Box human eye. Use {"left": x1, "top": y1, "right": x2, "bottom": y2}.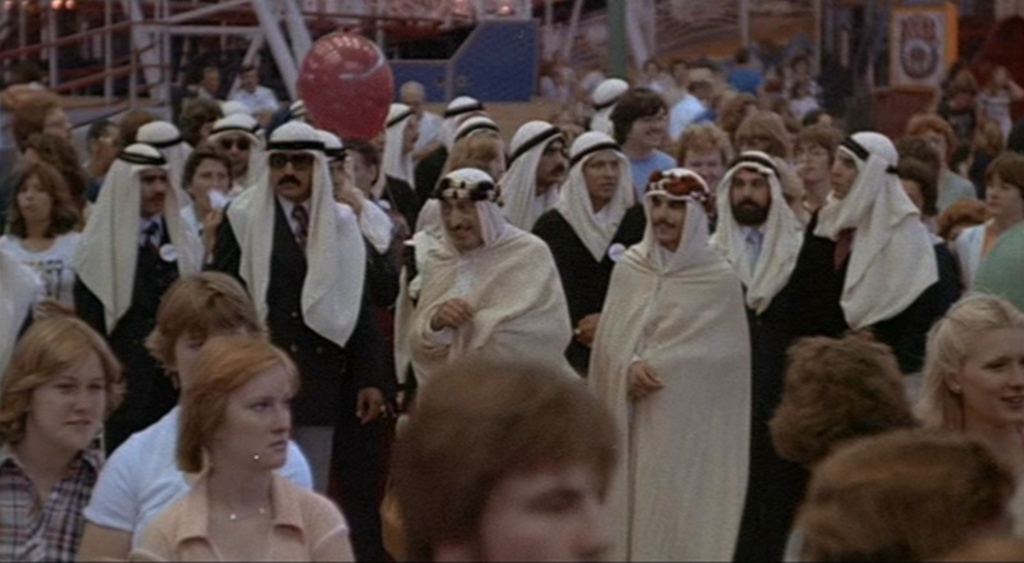
{"left": 531, "top": 494, "right": 573, "bottom": 522}.
